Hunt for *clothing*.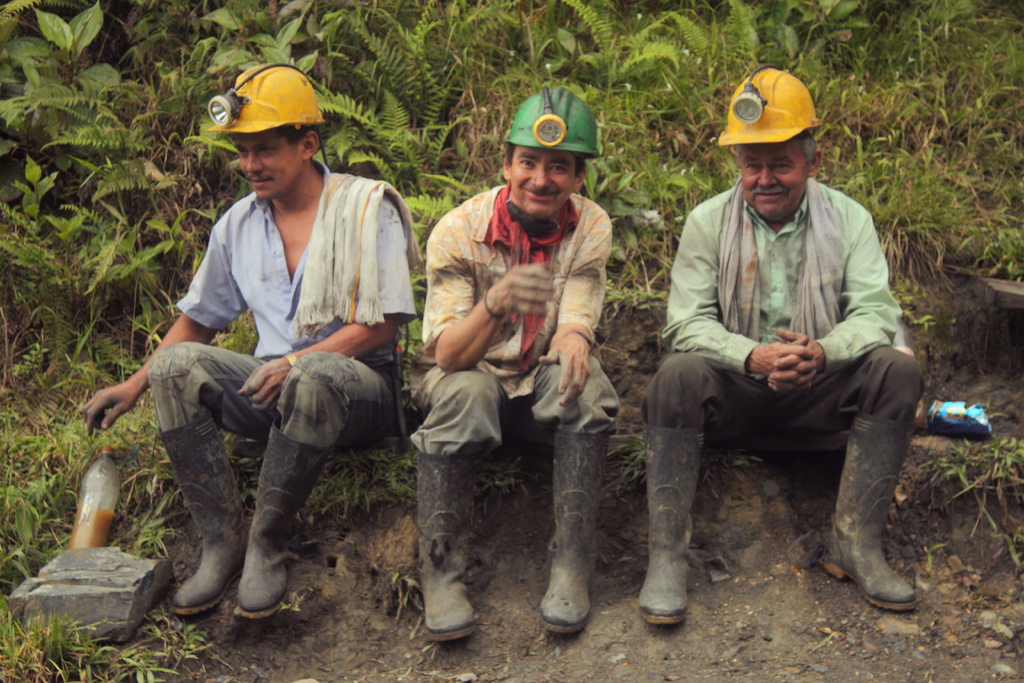
Hunted down at 654, 179, 924, 438.
